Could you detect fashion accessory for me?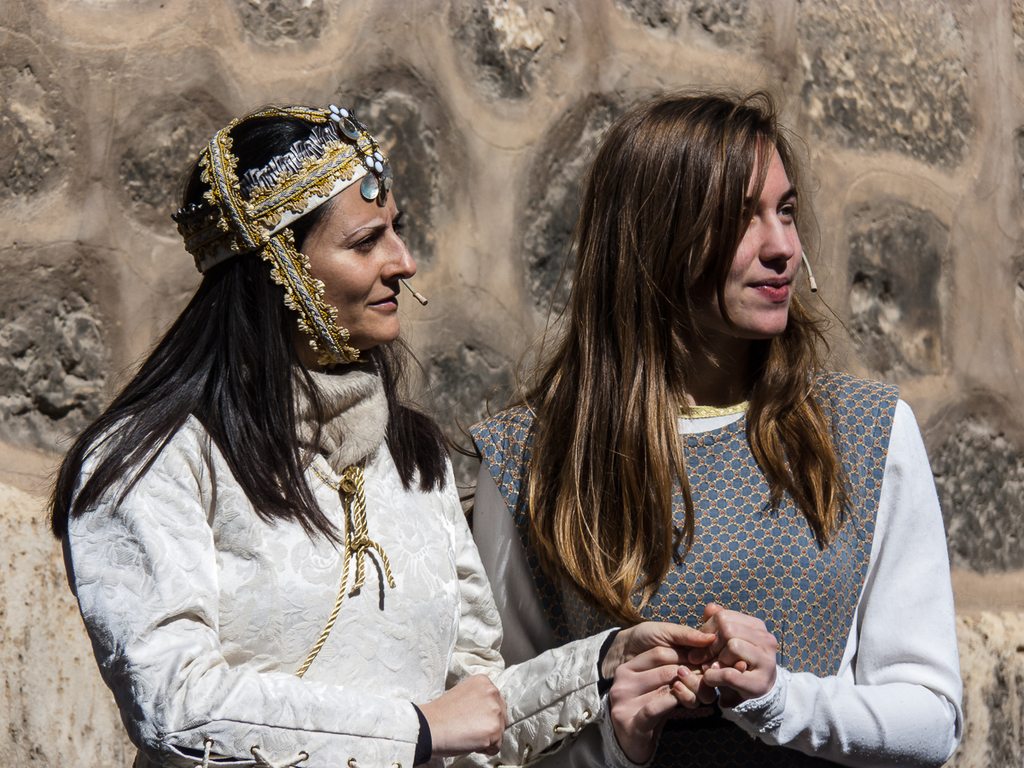
Detection result: 295 445 398 678.
